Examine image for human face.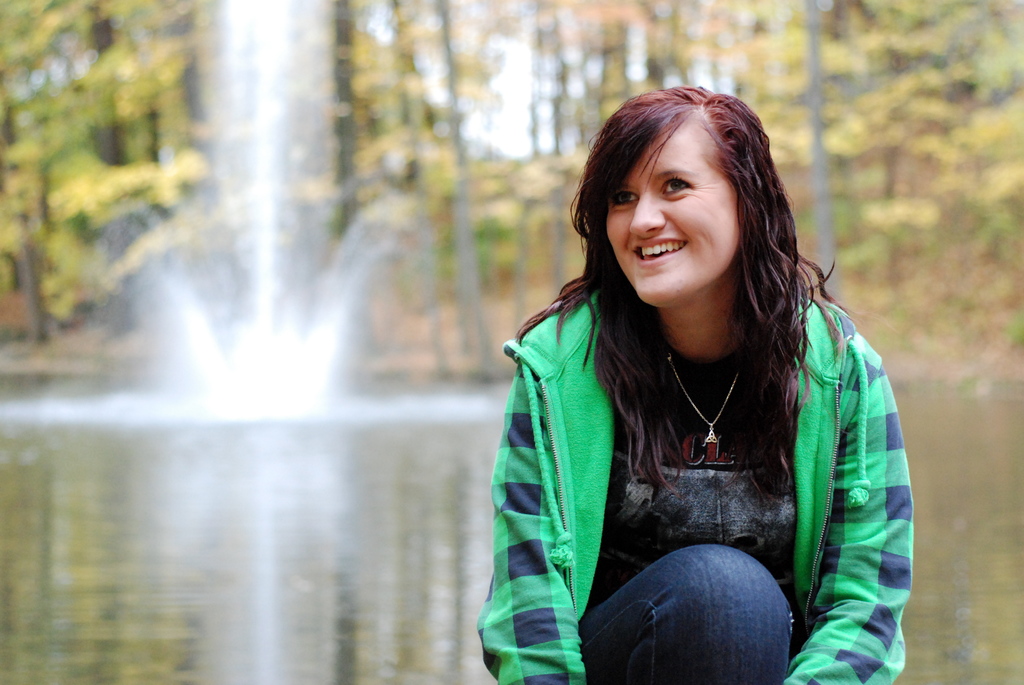
Examination result: box=[608, 108, 740, 304].
